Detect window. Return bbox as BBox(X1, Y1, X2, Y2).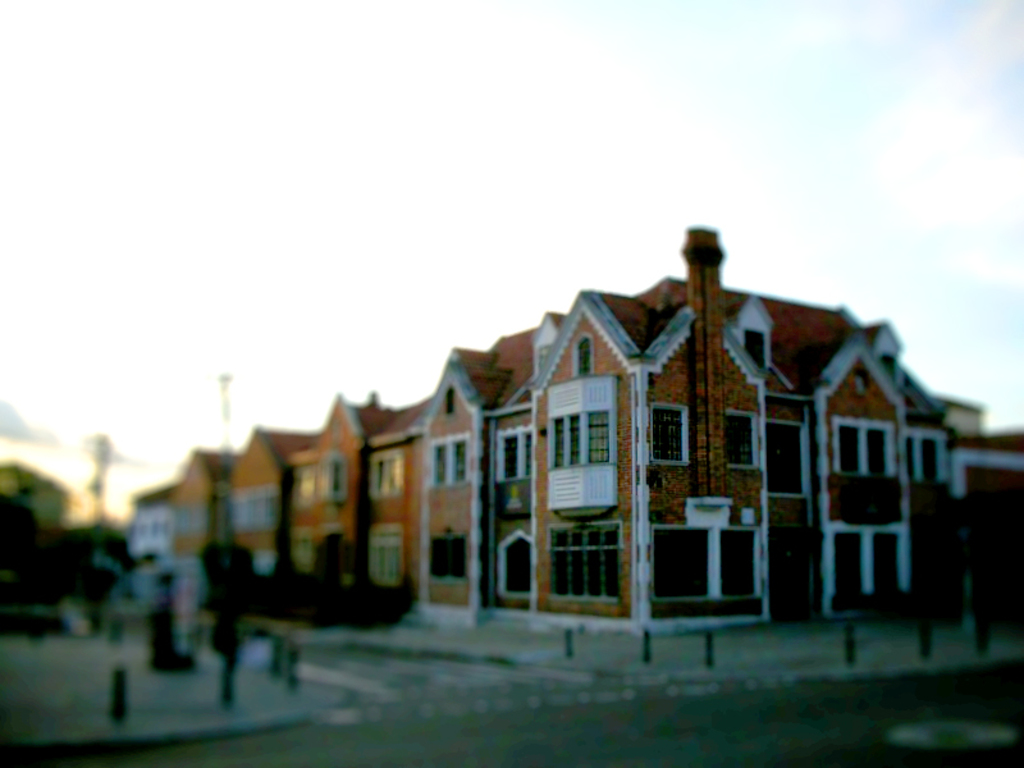
BBox(650, 530, 709, 600).
